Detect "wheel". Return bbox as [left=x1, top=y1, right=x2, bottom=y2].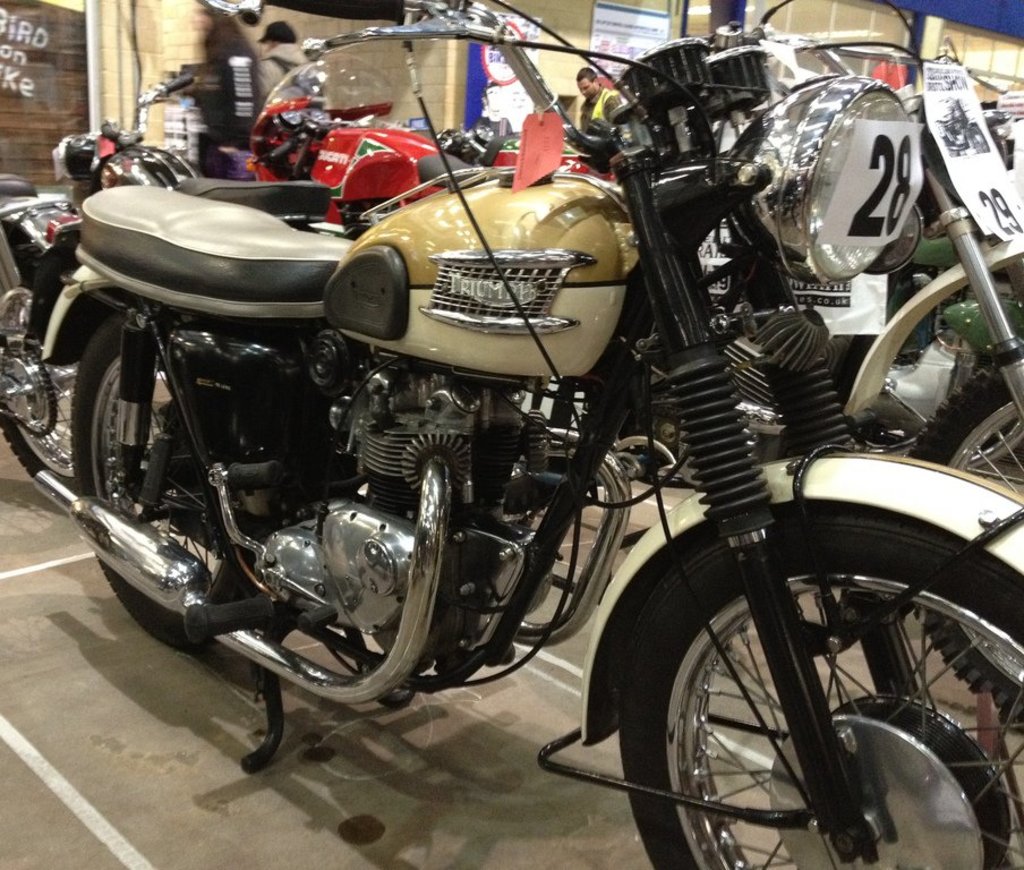
[left=72, top=313, right=219, bottom=649].
